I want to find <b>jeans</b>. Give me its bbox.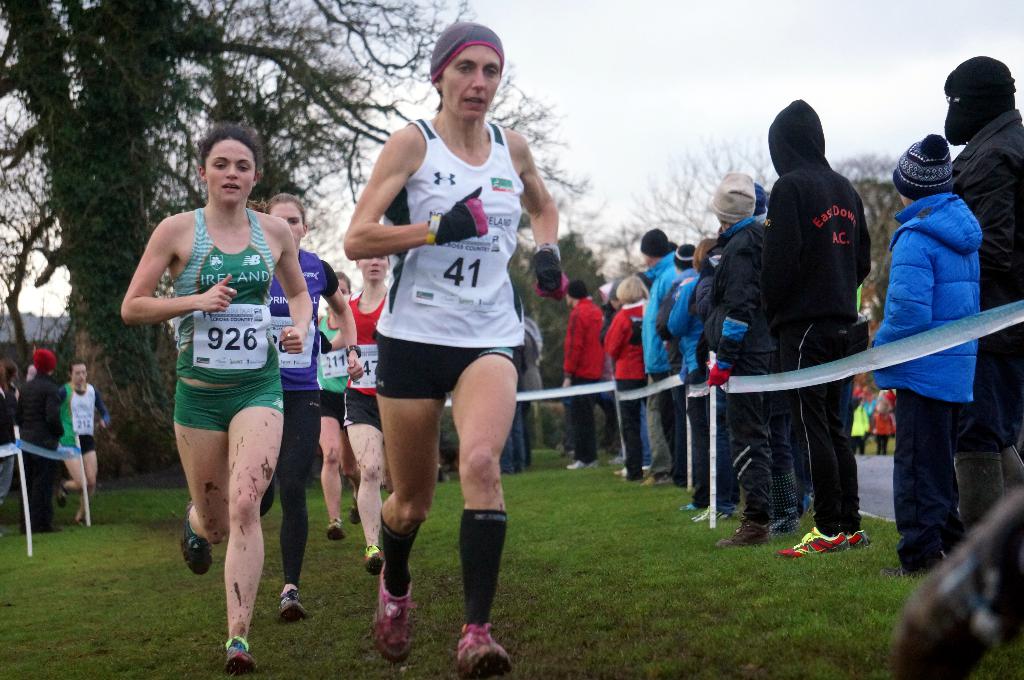
570,394,598,457.
